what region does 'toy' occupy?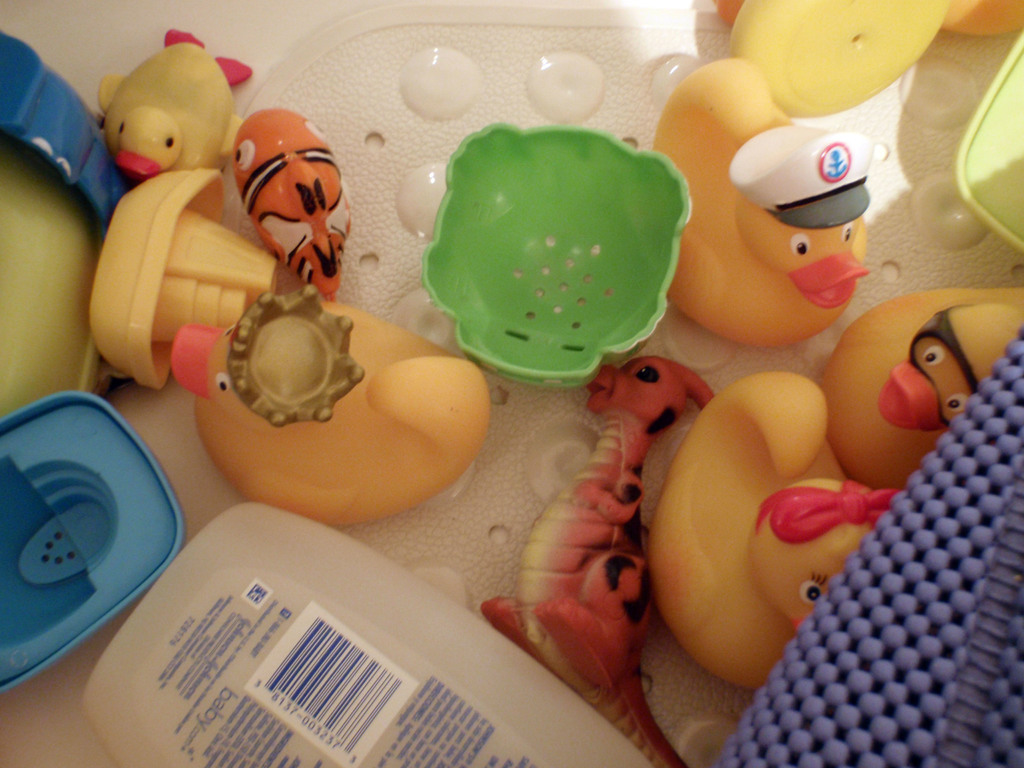
<box>943,0,1023,36</box>.
